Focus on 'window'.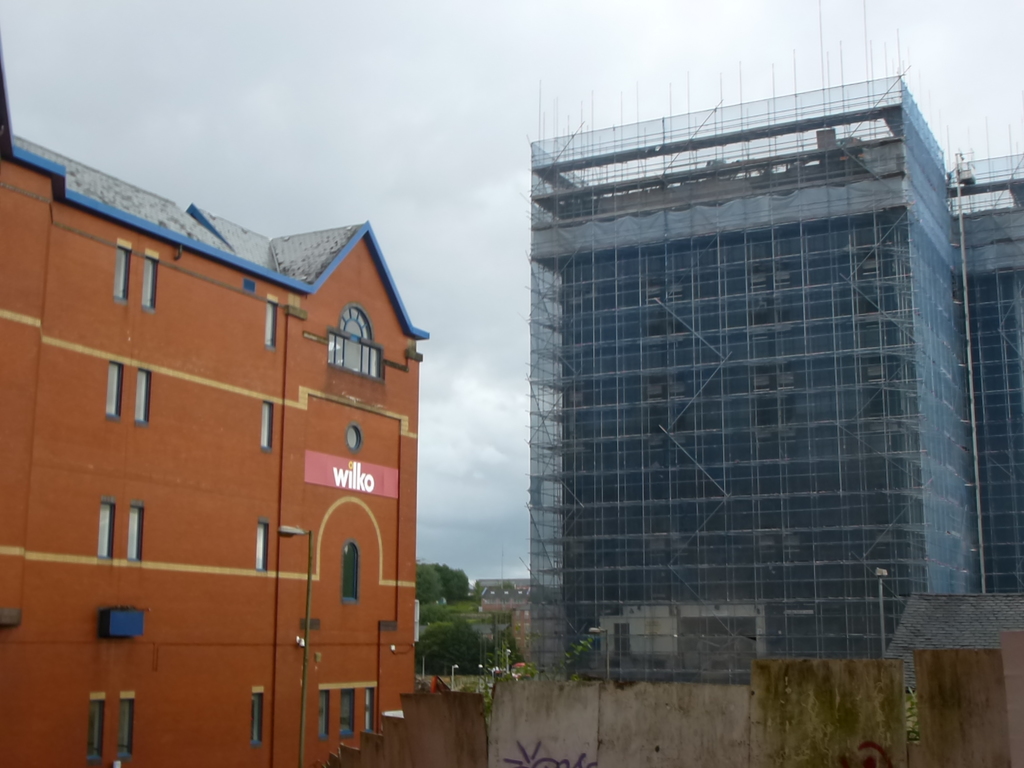
Focused at (260, 400, 275, 450).
